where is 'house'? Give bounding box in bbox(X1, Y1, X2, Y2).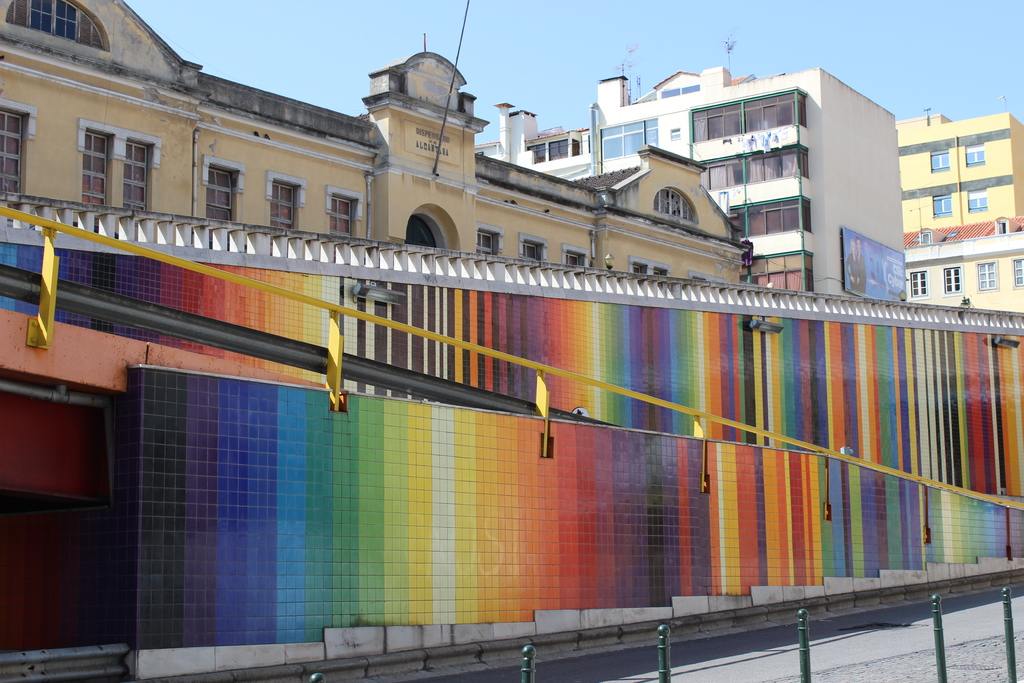
bbox(0, 0, 750, 292).
